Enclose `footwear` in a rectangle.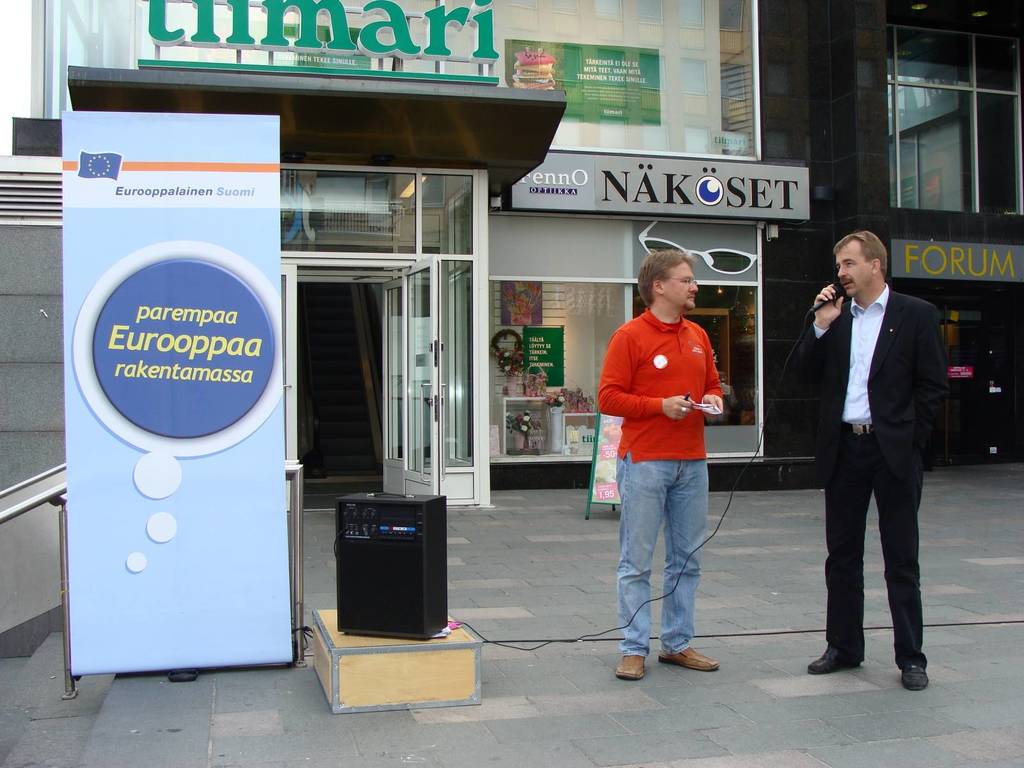
[x1=658, y1=645, x2=719, y2=671].
